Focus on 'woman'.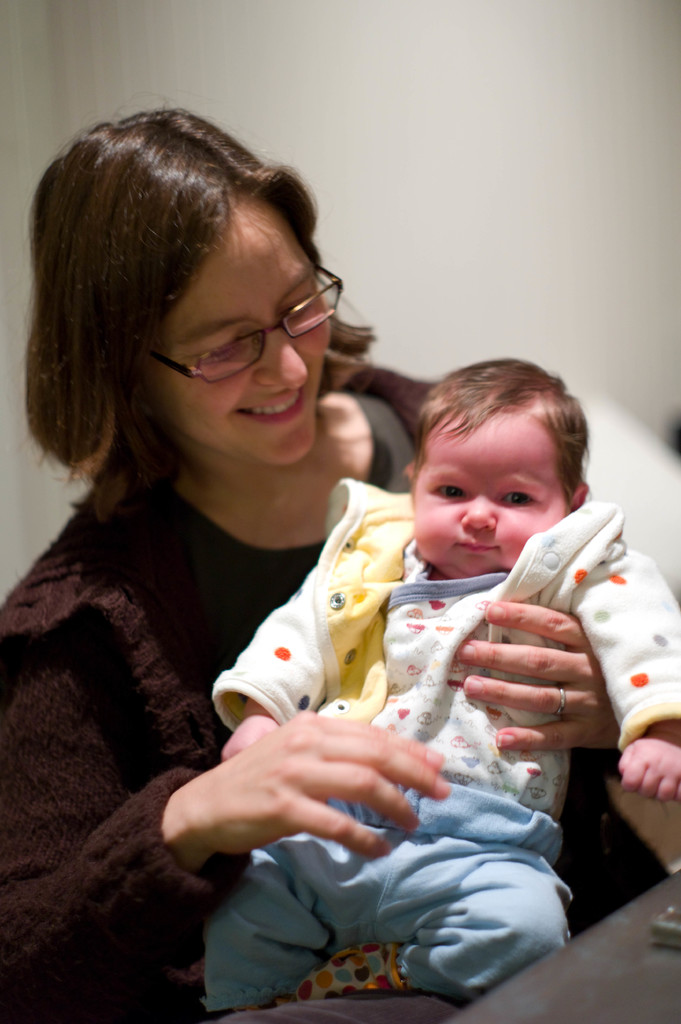
Focused at [x1=0, y1=96, x2=680, y2=1023].
